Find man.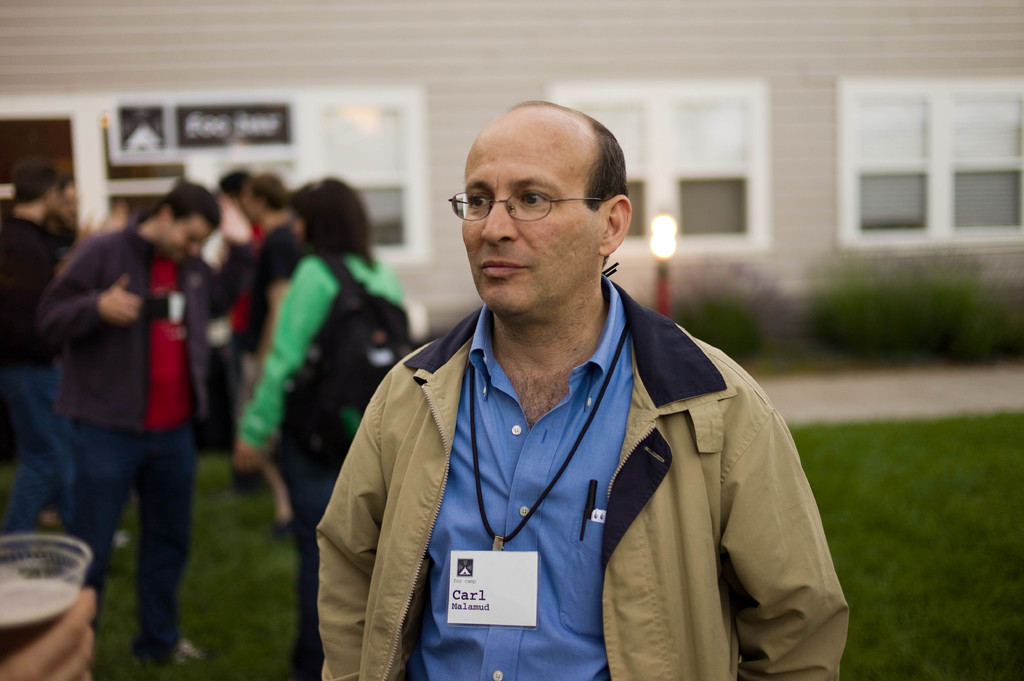
<bbox>303, 111, 852, 668</bbox>.
